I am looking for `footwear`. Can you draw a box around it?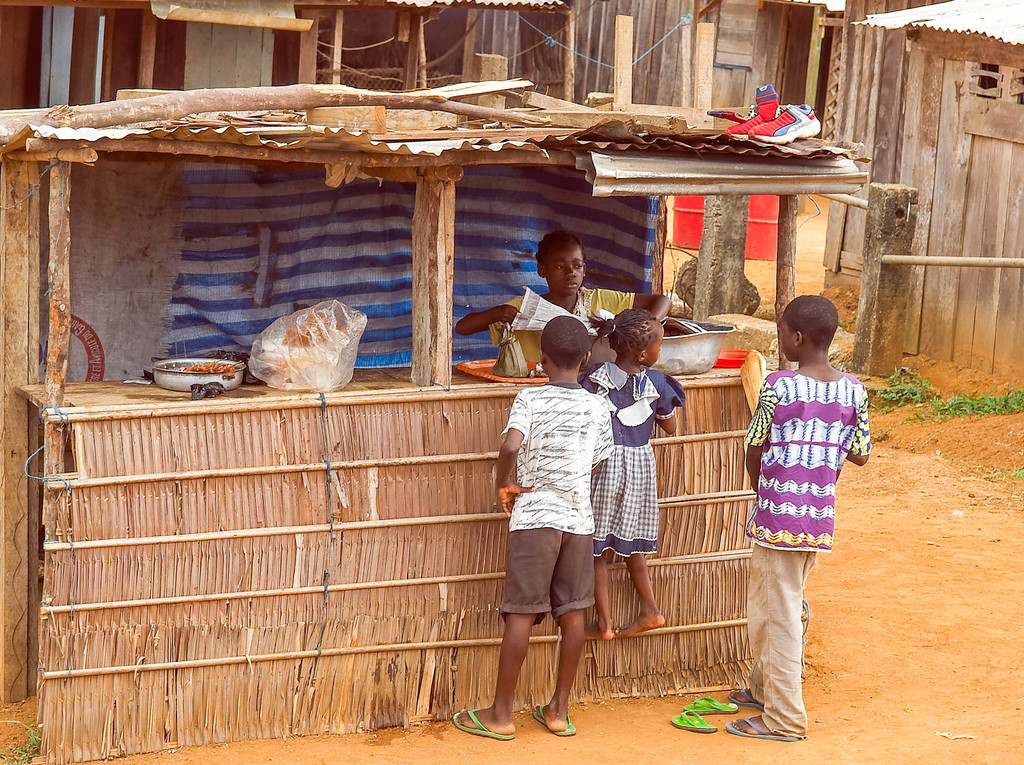
Sure, the bounding box is bbox=(671, 709, 718, 738).
